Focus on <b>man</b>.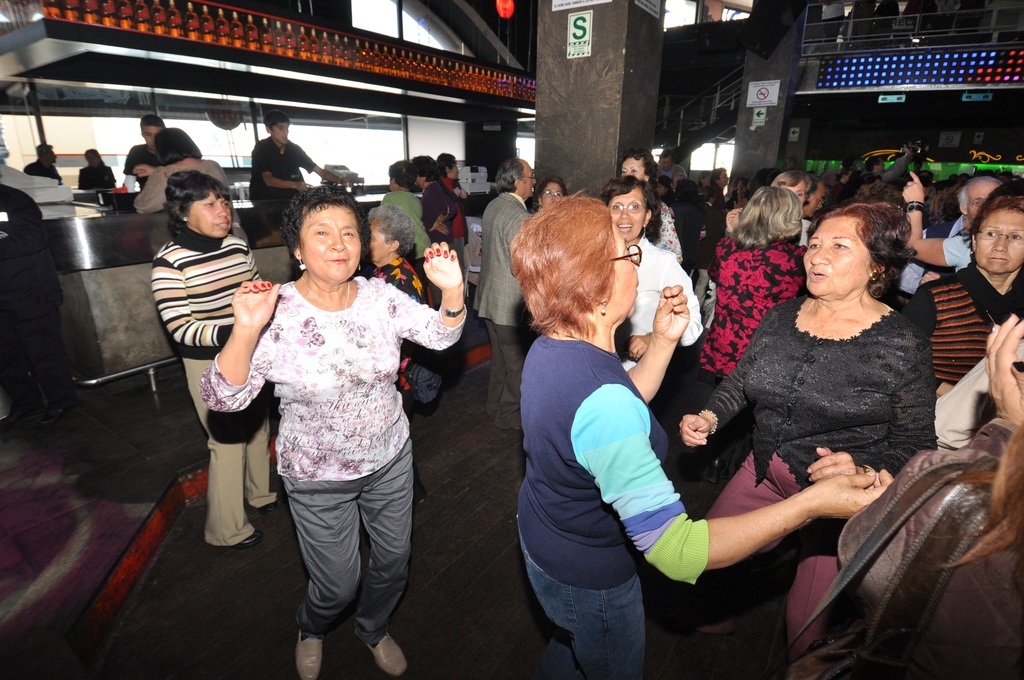
Focused at (890, 170, 1009, 293).
